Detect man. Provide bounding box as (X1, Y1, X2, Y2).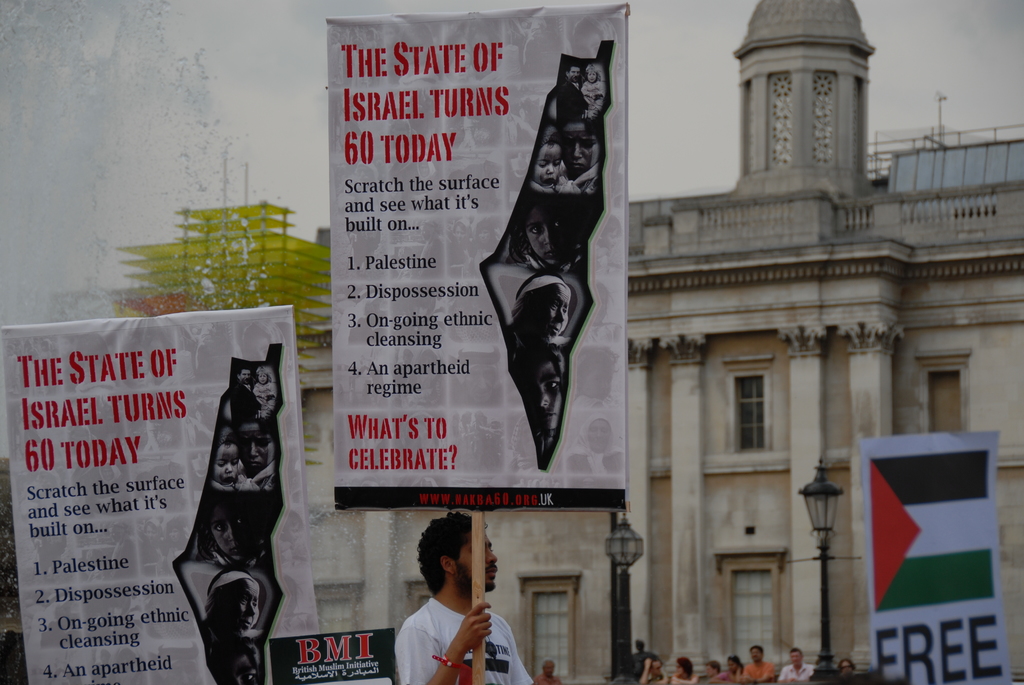
(778, 641, 813, 684).
